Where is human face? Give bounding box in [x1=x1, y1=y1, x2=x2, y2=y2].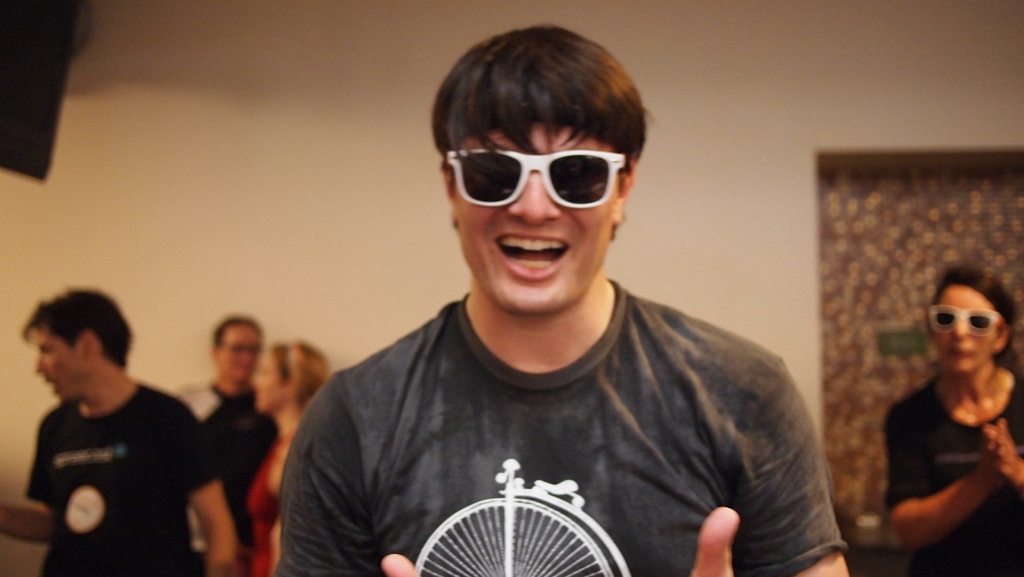
[x1=933, y1=279, x2=1005, y2=377].
